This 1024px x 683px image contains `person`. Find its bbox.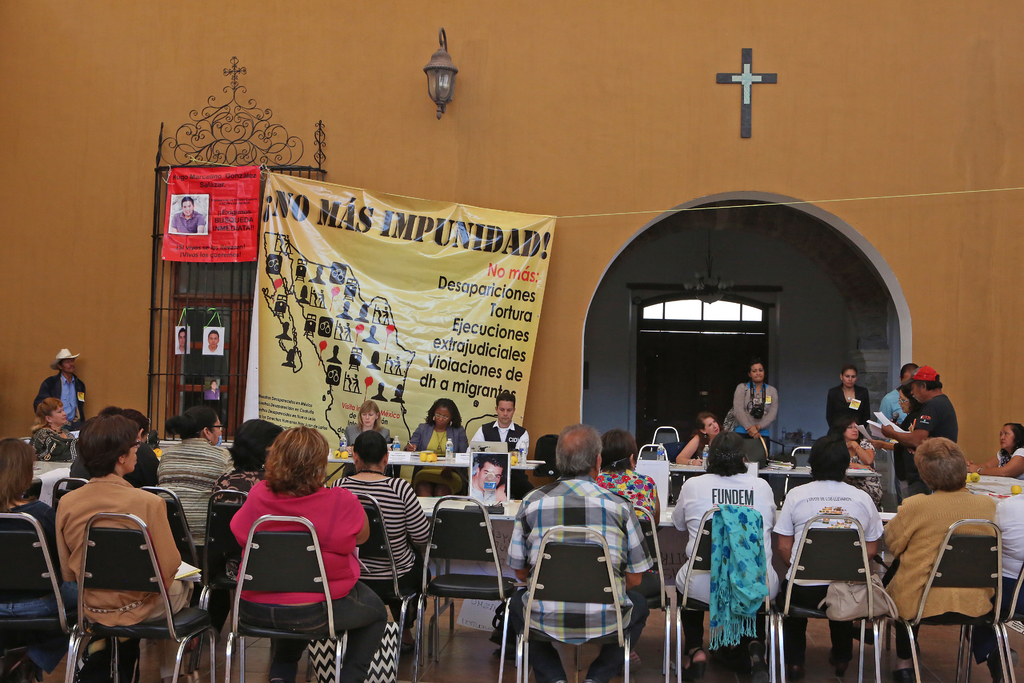
rect(467, 392, 531, 462).
